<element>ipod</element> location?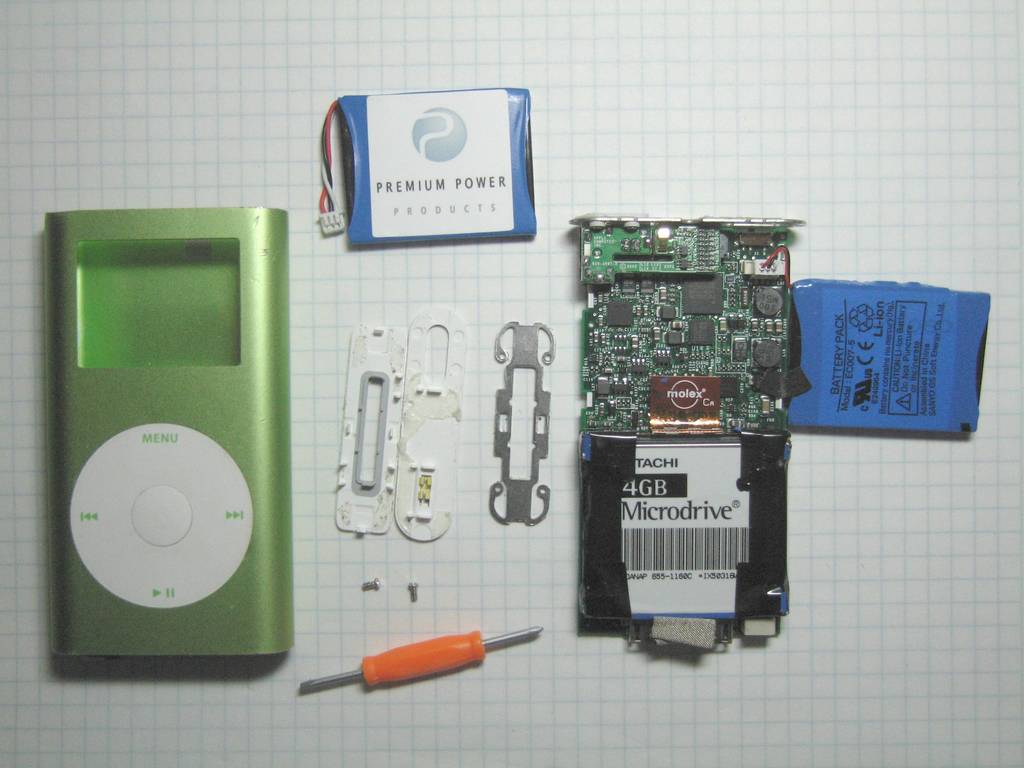
select_region(47, 207, 298, 659)
